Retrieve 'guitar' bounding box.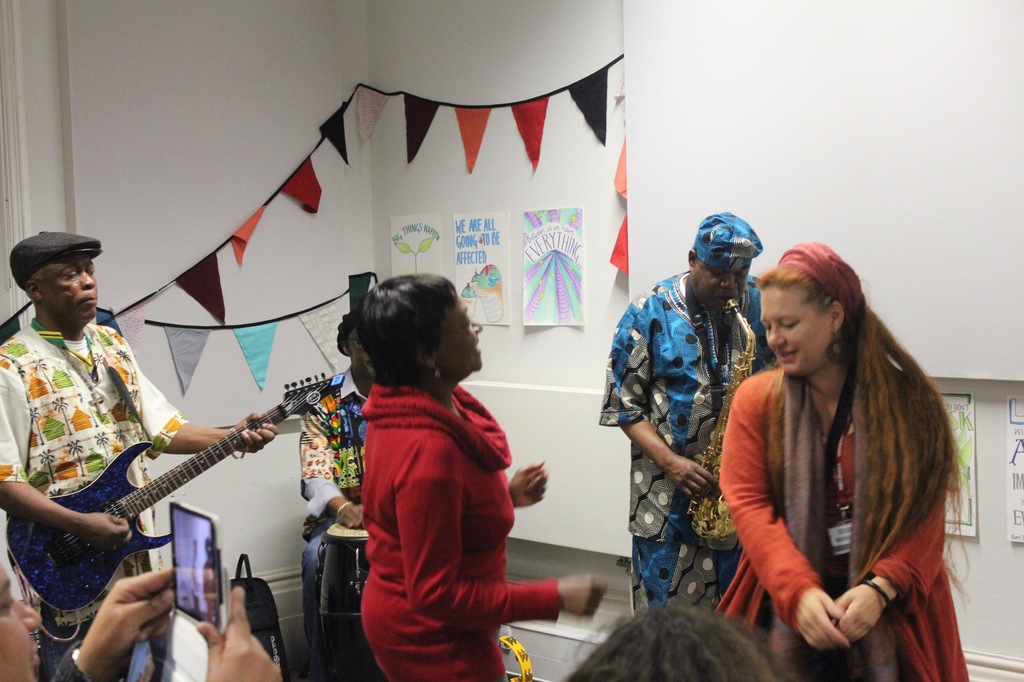
Bounding box: [28, 385, 320, 638].
